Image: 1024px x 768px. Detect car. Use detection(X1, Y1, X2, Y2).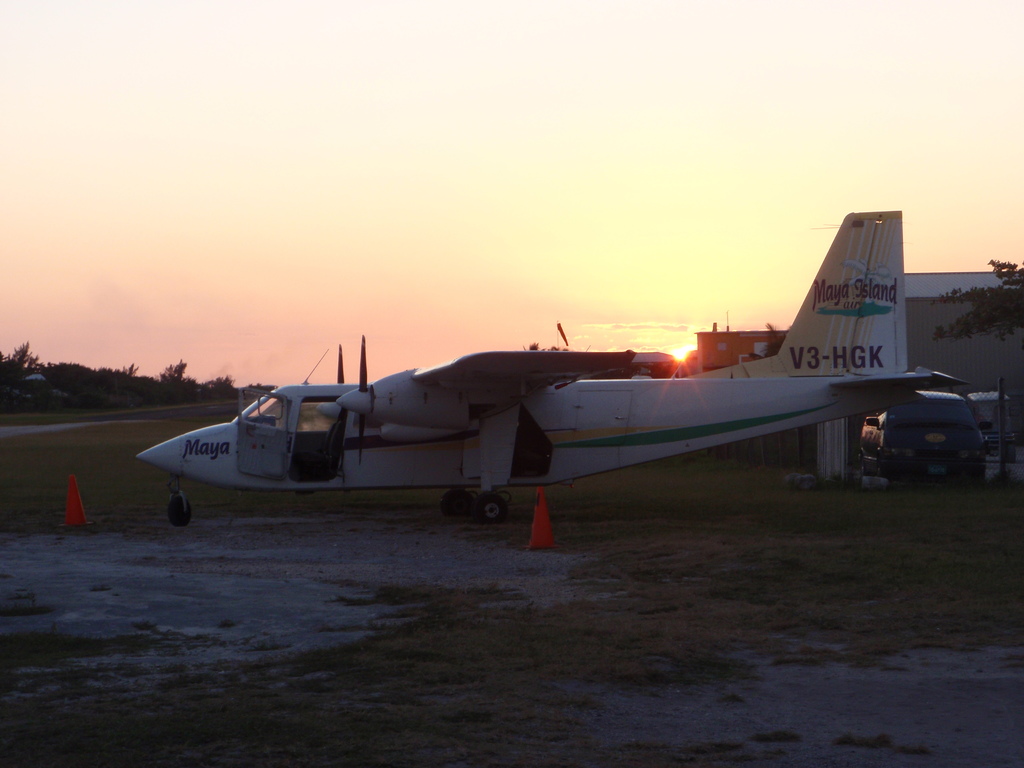
detection(861, 395, 989, 486).
